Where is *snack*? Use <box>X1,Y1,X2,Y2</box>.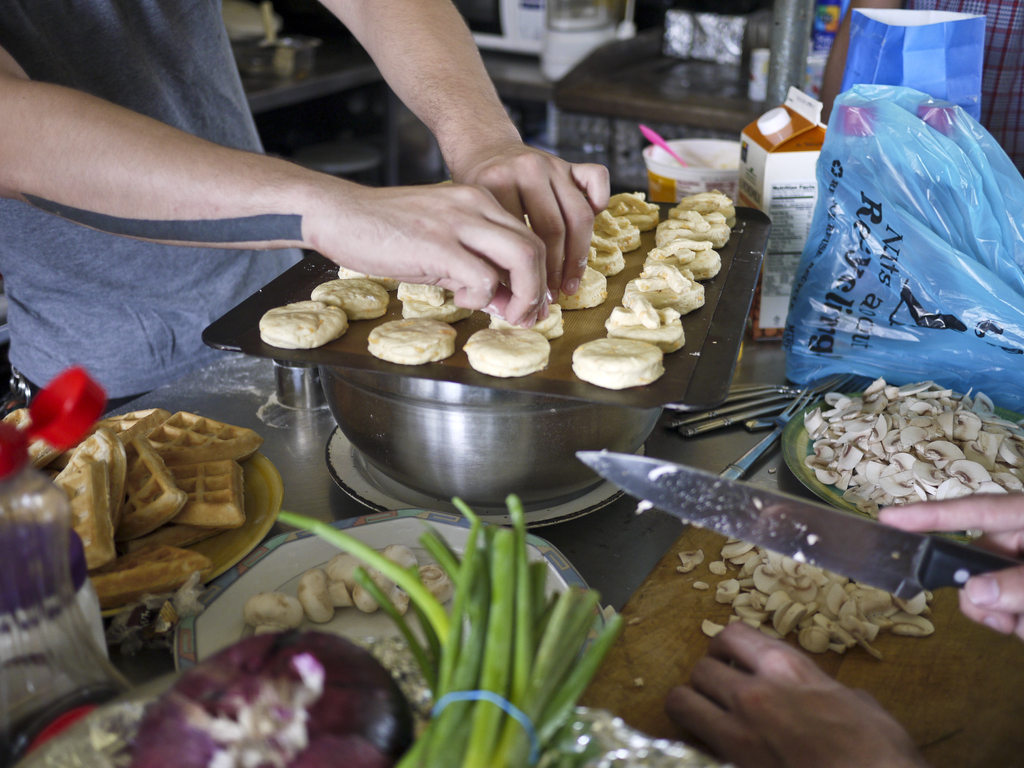
<box>622,259,707,316</box>.
